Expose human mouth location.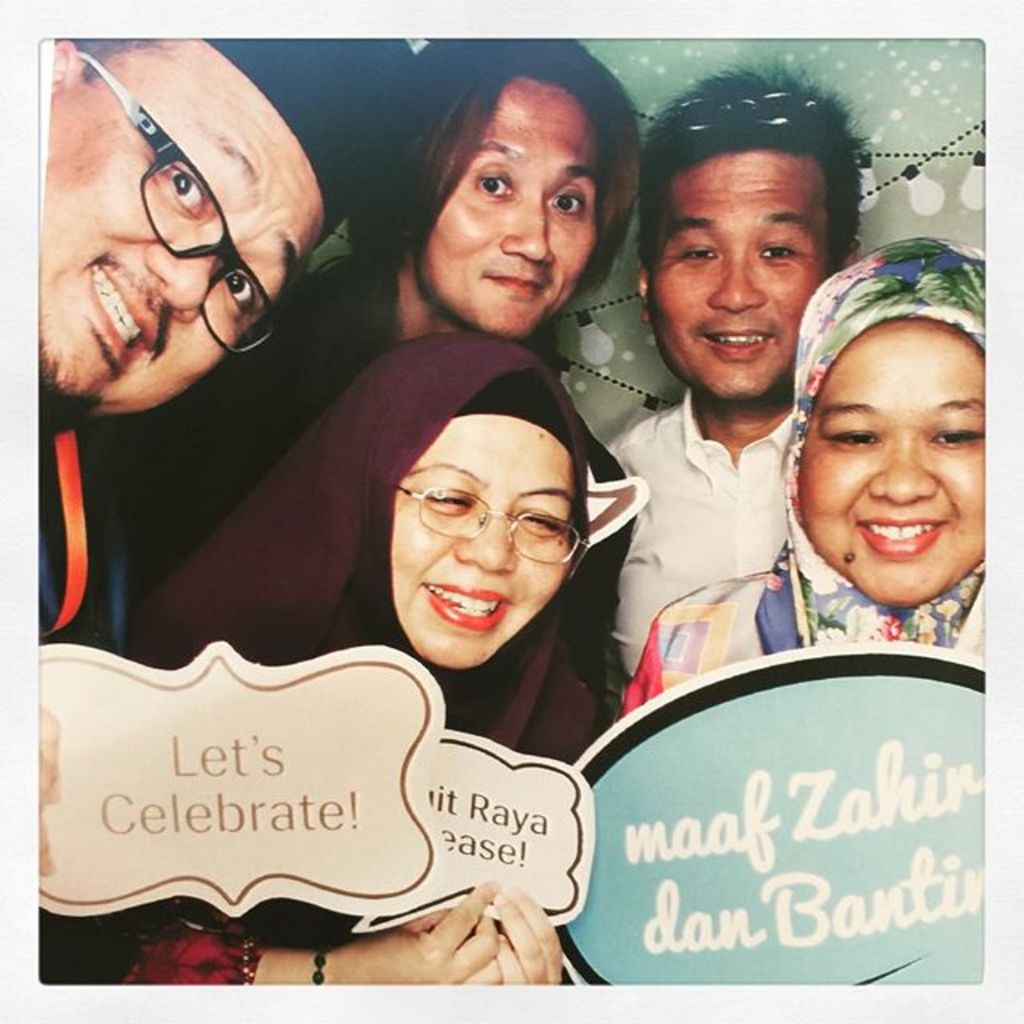
Exposed at (414, 578, 514, 634).
